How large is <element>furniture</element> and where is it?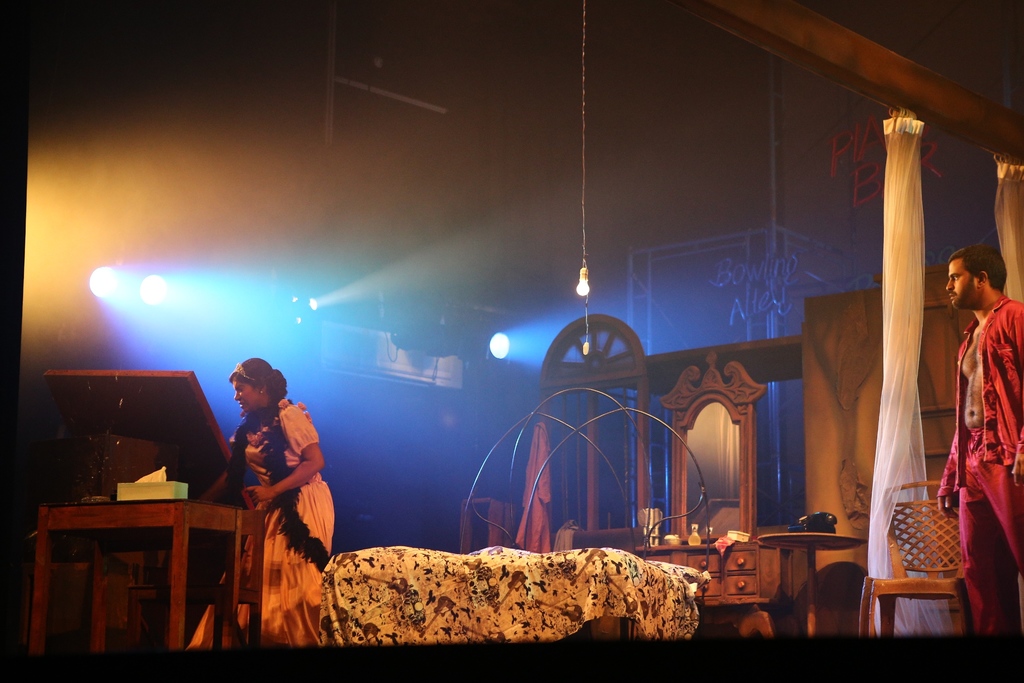
Bounding box: bbox(857, 481, 975, 636).
